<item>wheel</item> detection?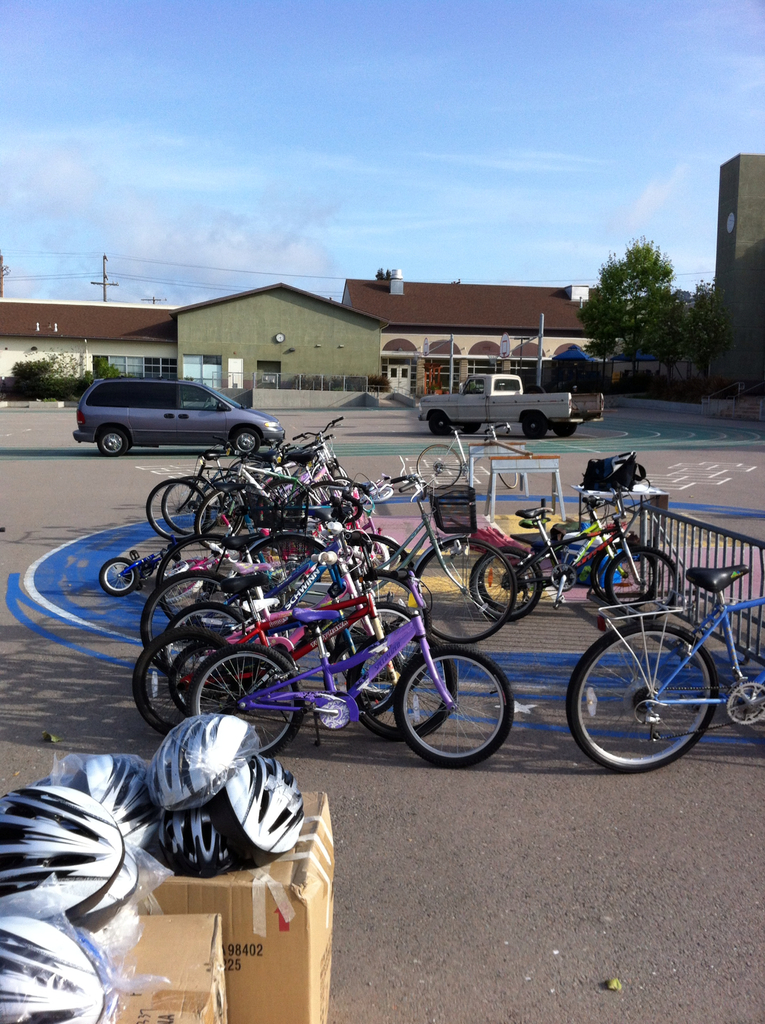
BBox(226, 428, 263, 457)
